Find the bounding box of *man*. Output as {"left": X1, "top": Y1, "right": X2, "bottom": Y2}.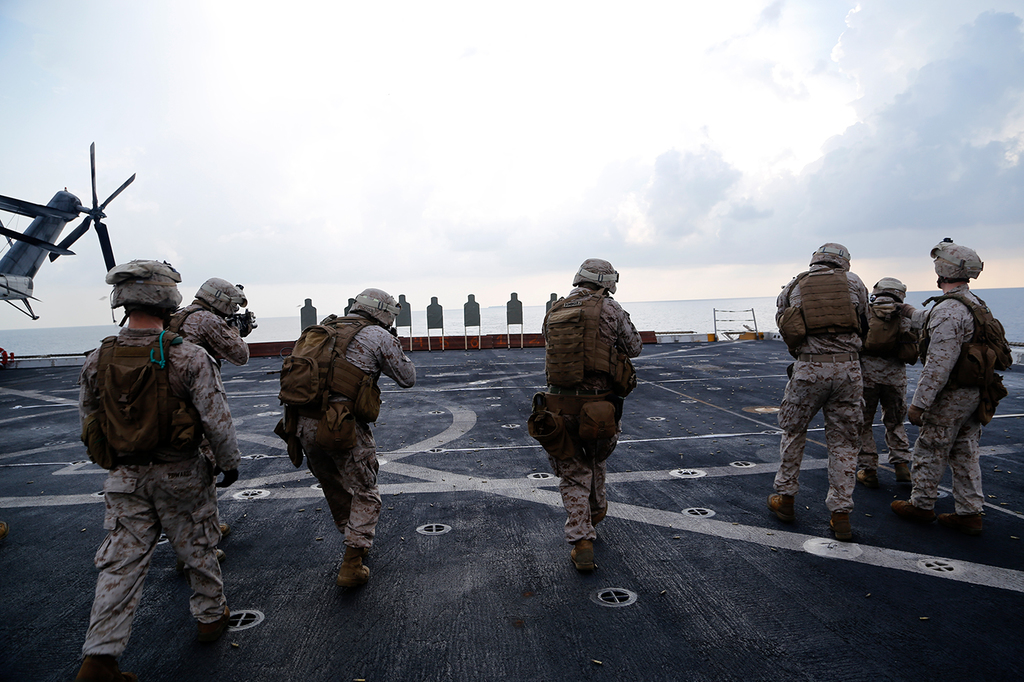
{"left": 277, "top": 289, "right": 418, "bottom": 591}.
